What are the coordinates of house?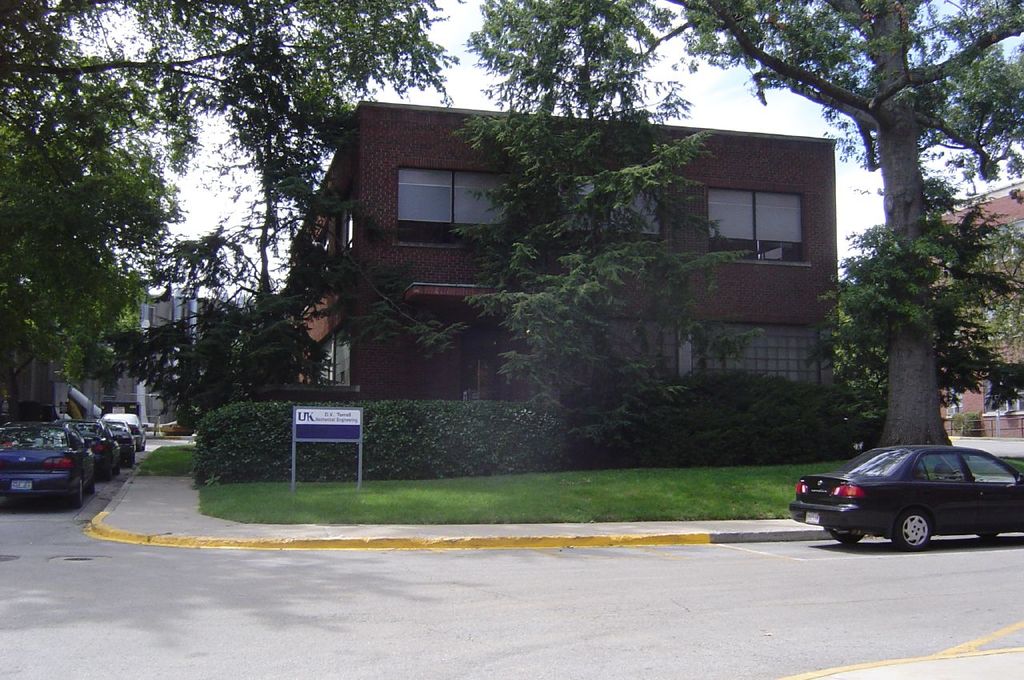
x1=3, y1=278, x2=234, y2=436.
